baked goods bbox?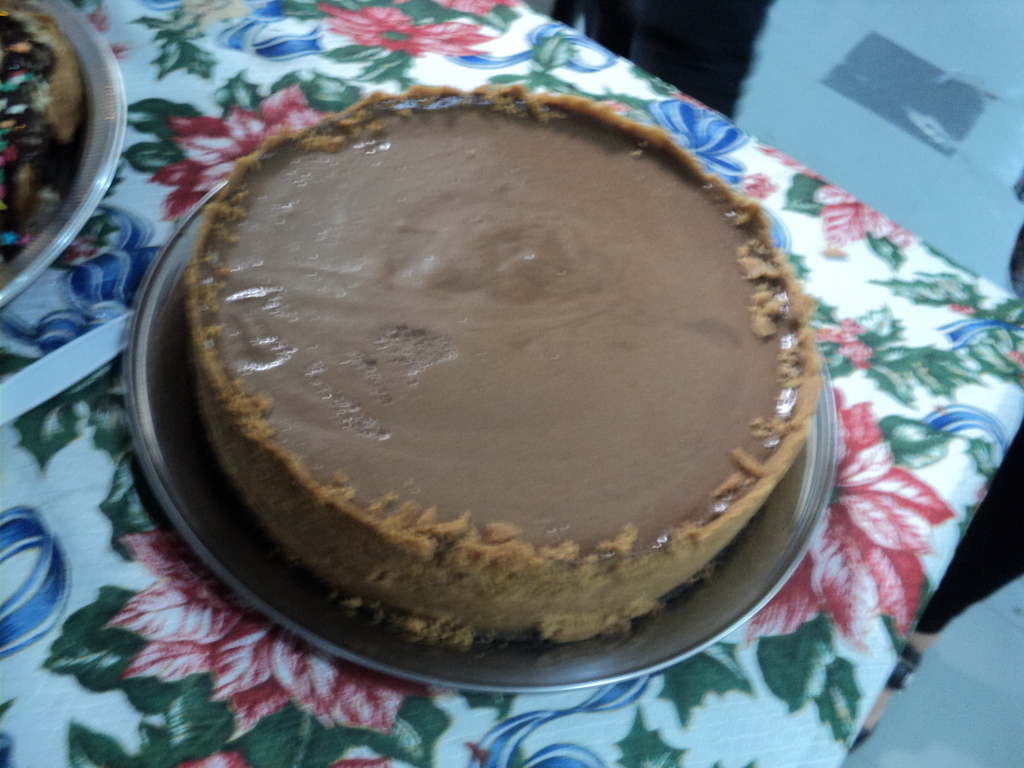
x1=0, y1=0, x2=91, y2=263
